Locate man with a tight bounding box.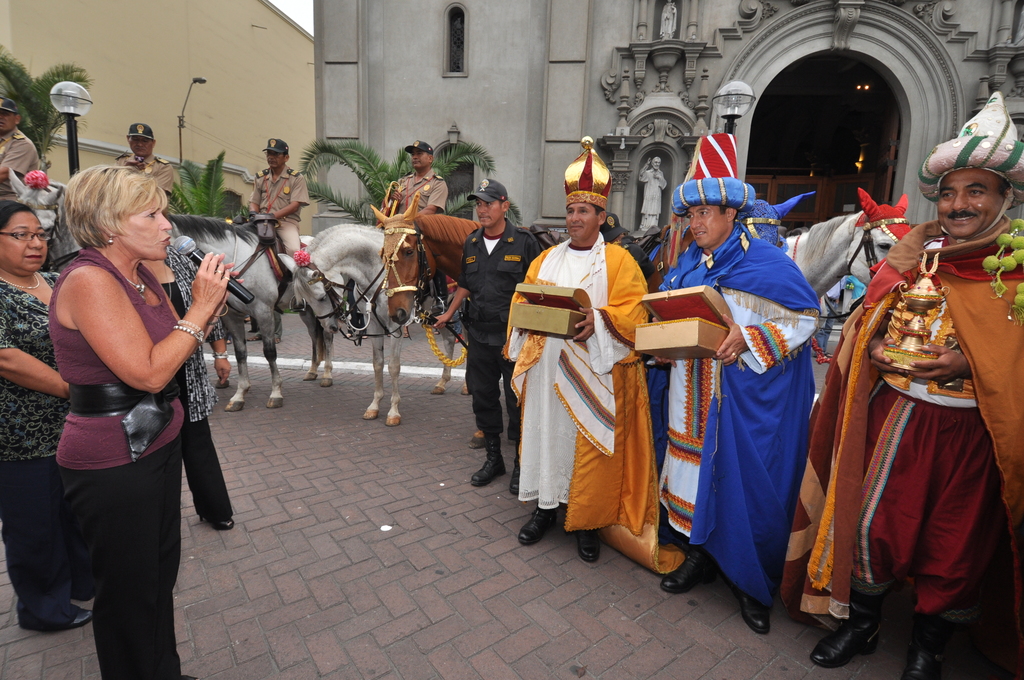
429:179:541:485.
